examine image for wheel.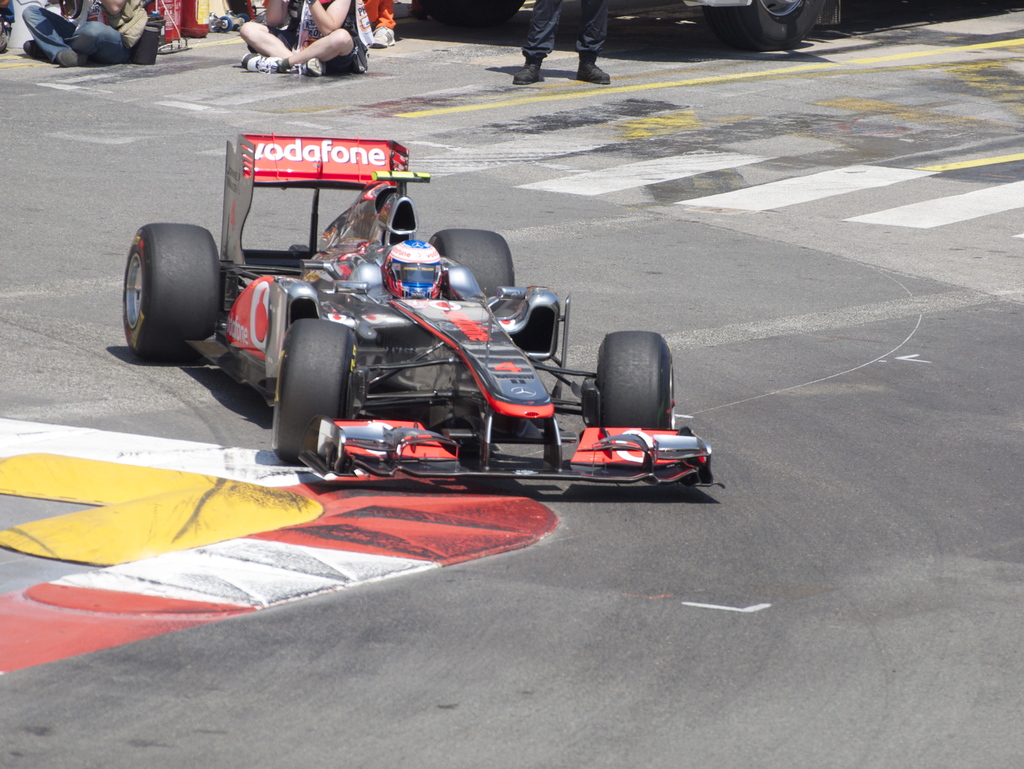
Examination result: <region>428, 225, 514, 304</region>.
